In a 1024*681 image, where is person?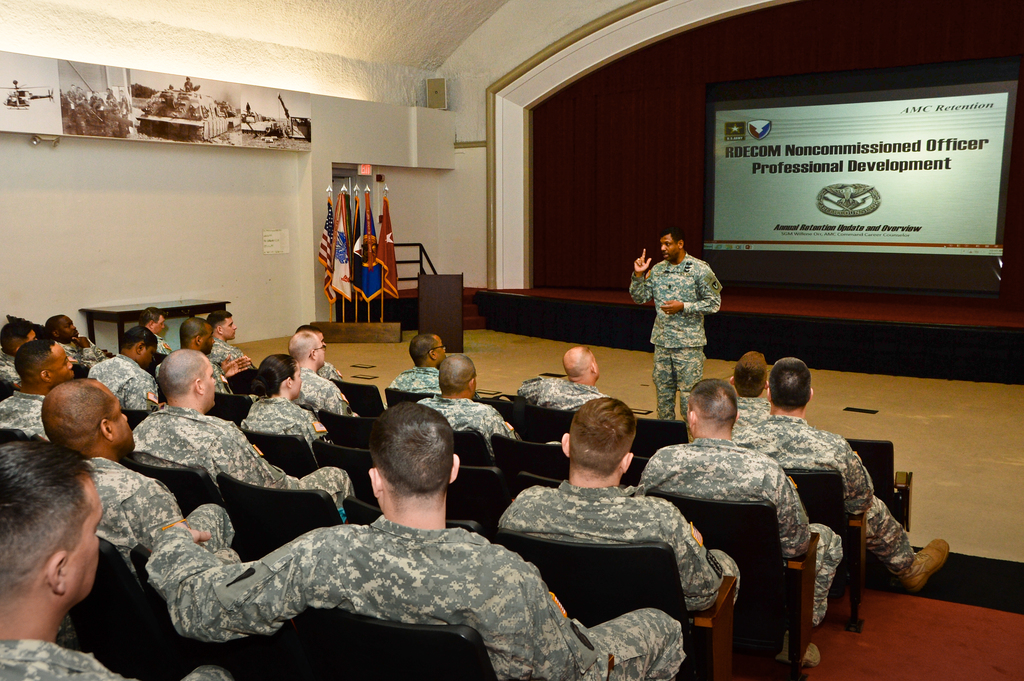
bbox=(141, 307, 172, 356).
